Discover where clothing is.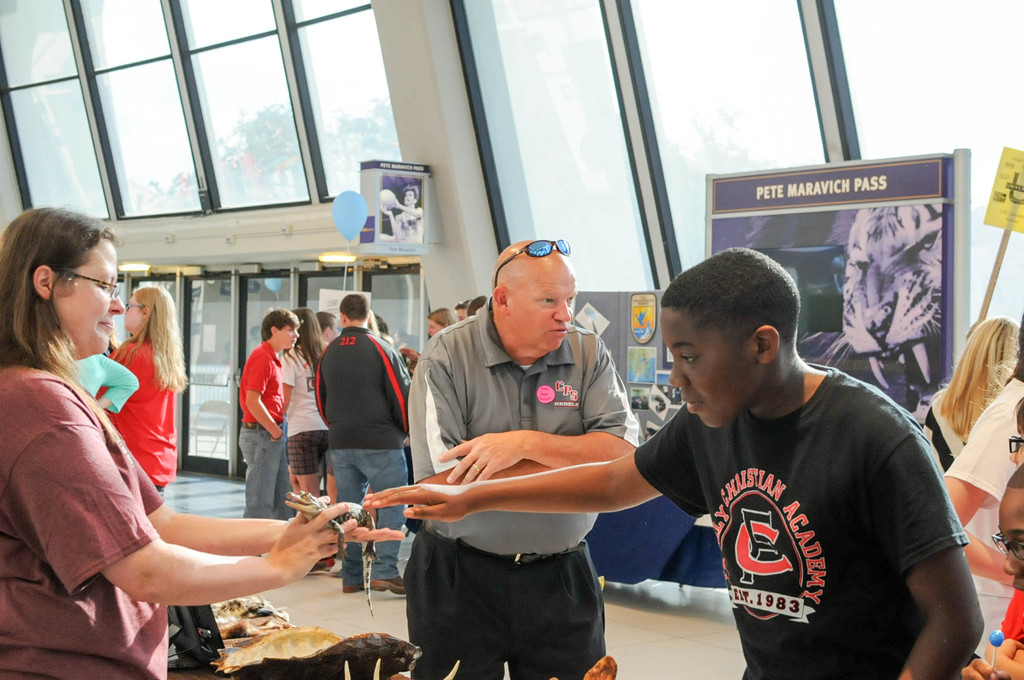
Discovered at BBox(404, 286, 650, 679).
